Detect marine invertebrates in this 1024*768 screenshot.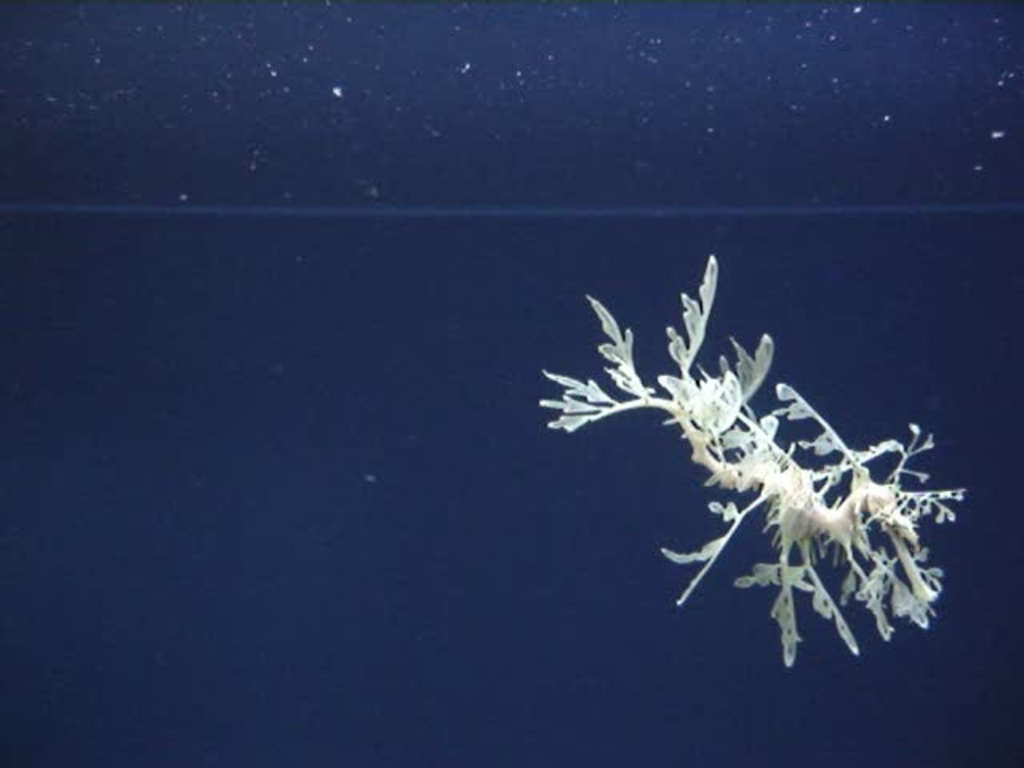
Detection: BBox(578, 272, 989, 634).
